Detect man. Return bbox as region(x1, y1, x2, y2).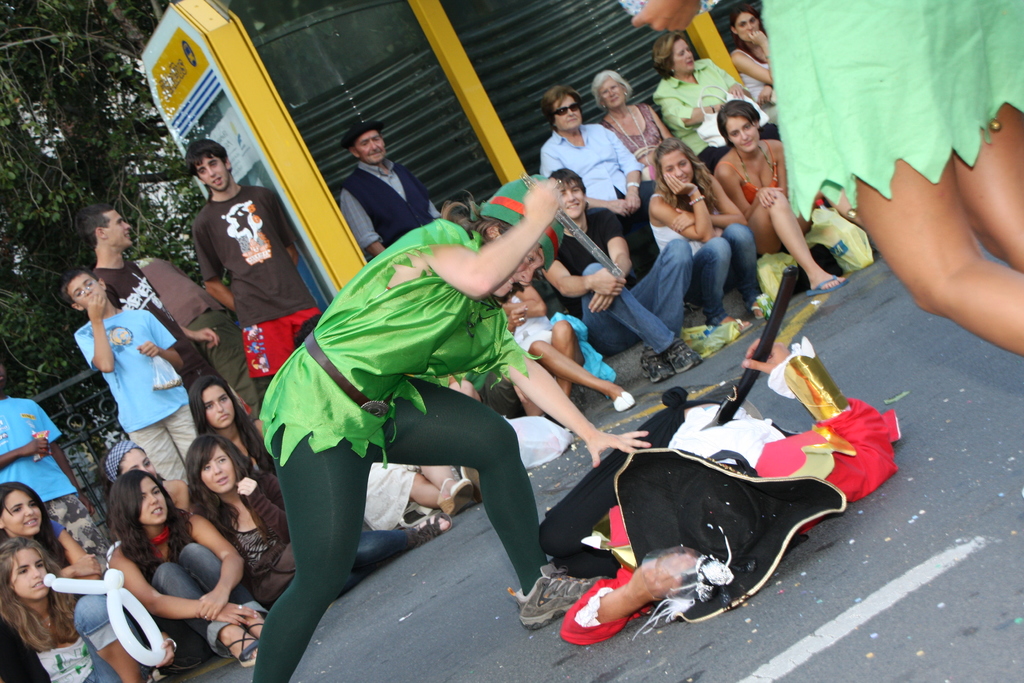
region(0, 347, 123, 580).
